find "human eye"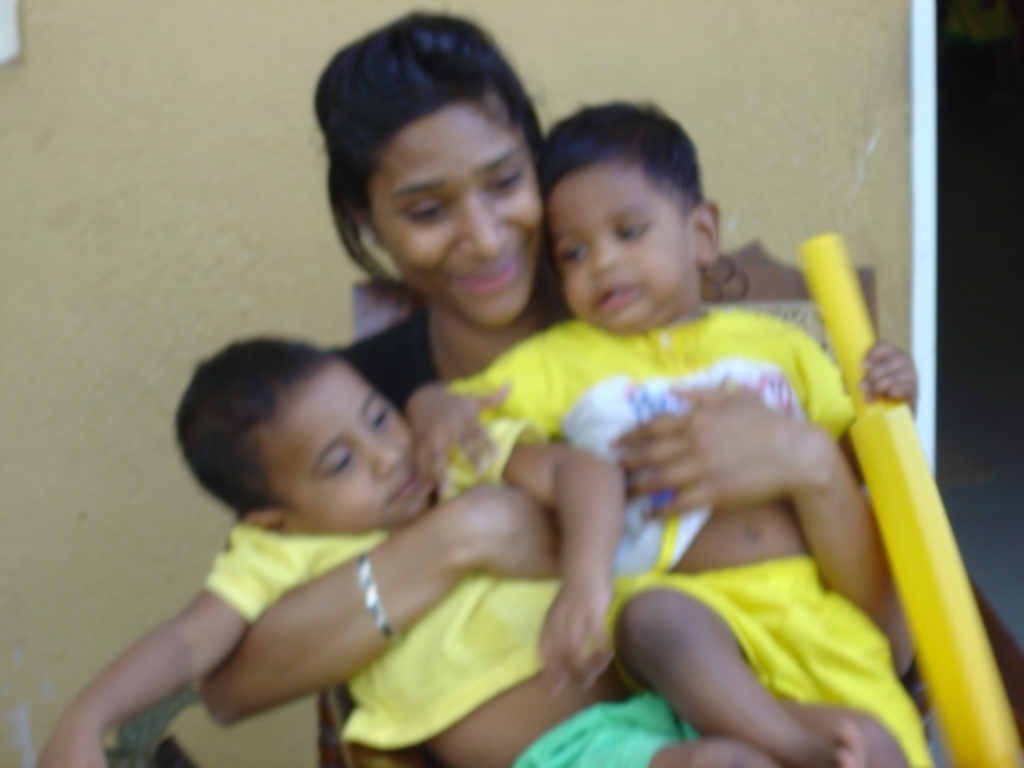
box(616, 219, 646, 242)
